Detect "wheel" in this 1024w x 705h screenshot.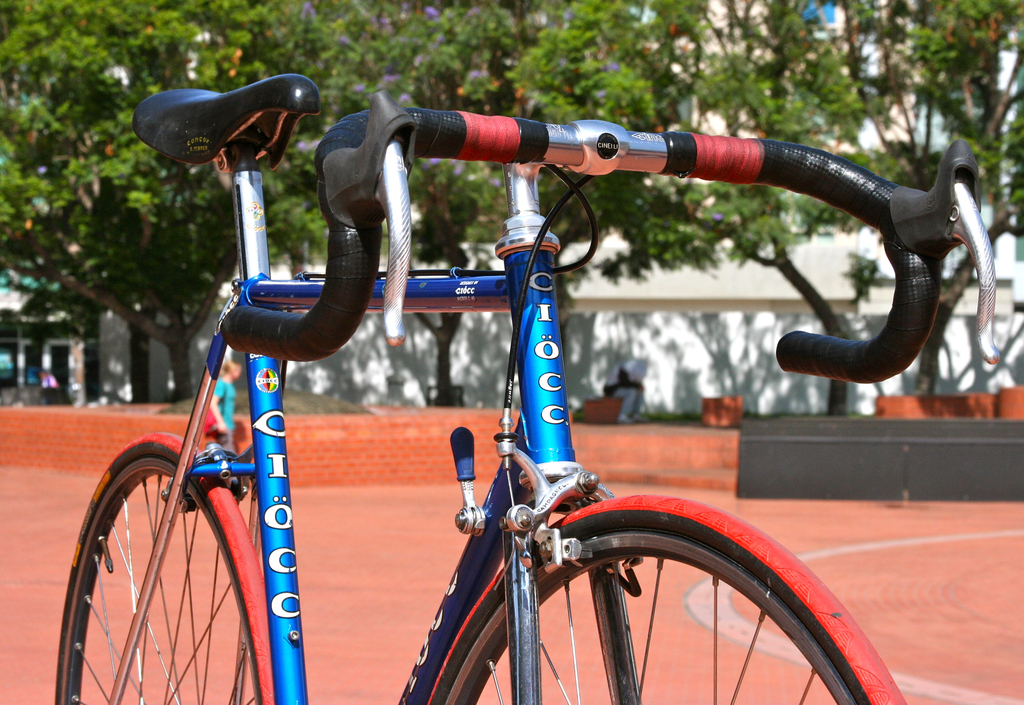
Detection: box(439, 498, 916, 704).
